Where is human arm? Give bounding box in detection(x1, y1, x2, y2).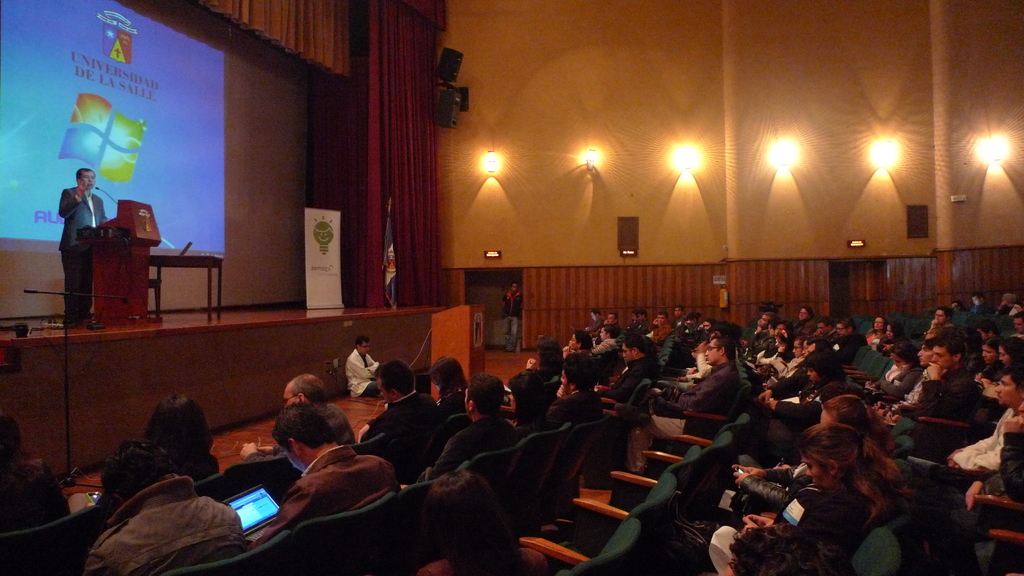
detection(726, 473, 830, 510).
